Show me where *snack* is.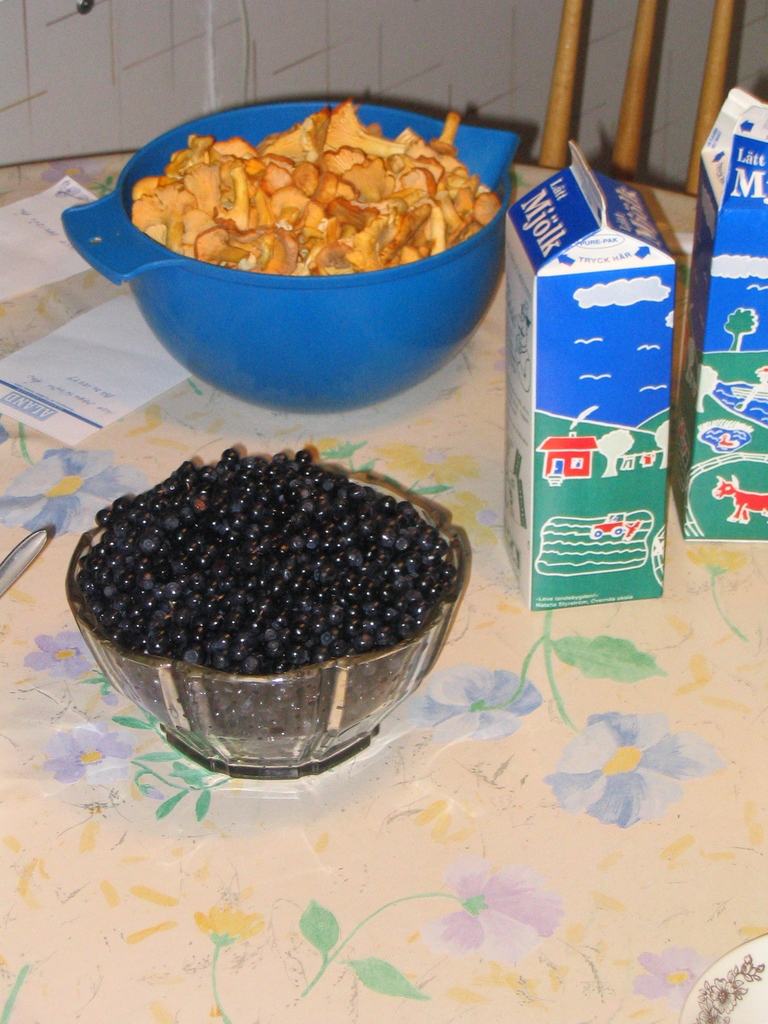
*snack* is at x1=118, y1=101, x2=511, y2=269.
